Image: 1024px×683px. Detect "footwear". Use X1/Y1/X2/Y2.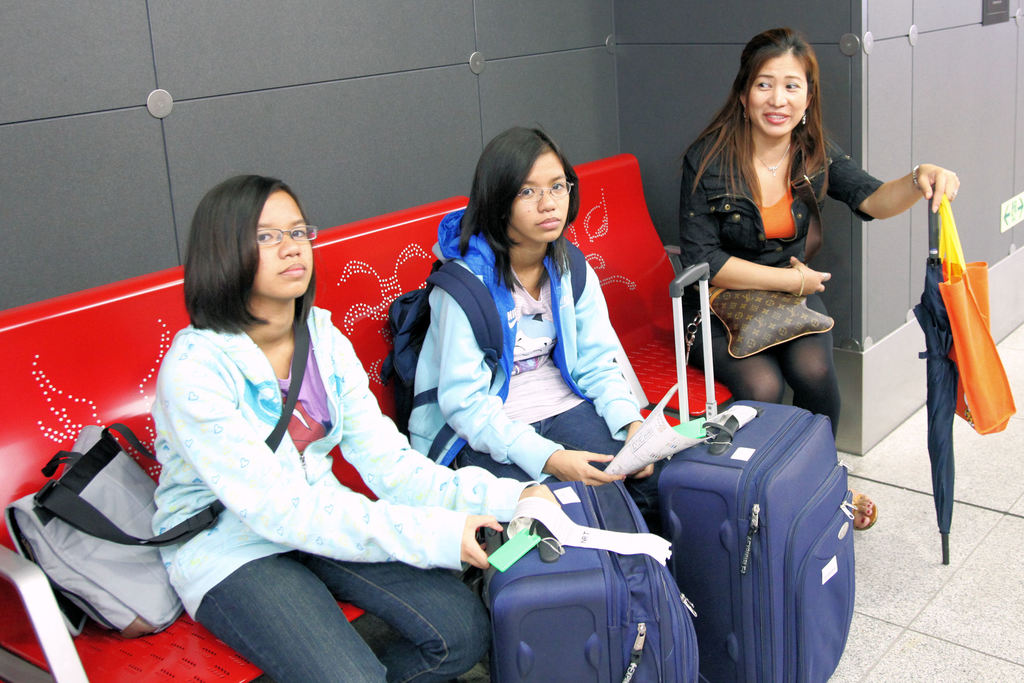
847/489/877/529.
